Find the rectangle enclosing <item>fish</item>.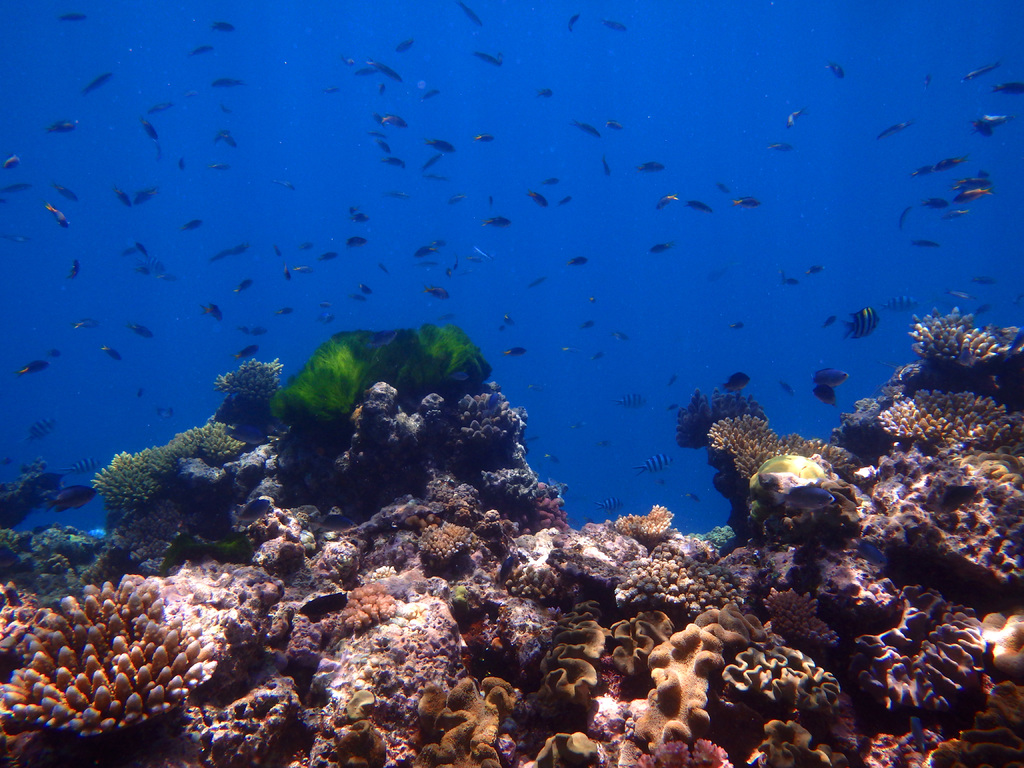
(350, 288, 362, 304).
